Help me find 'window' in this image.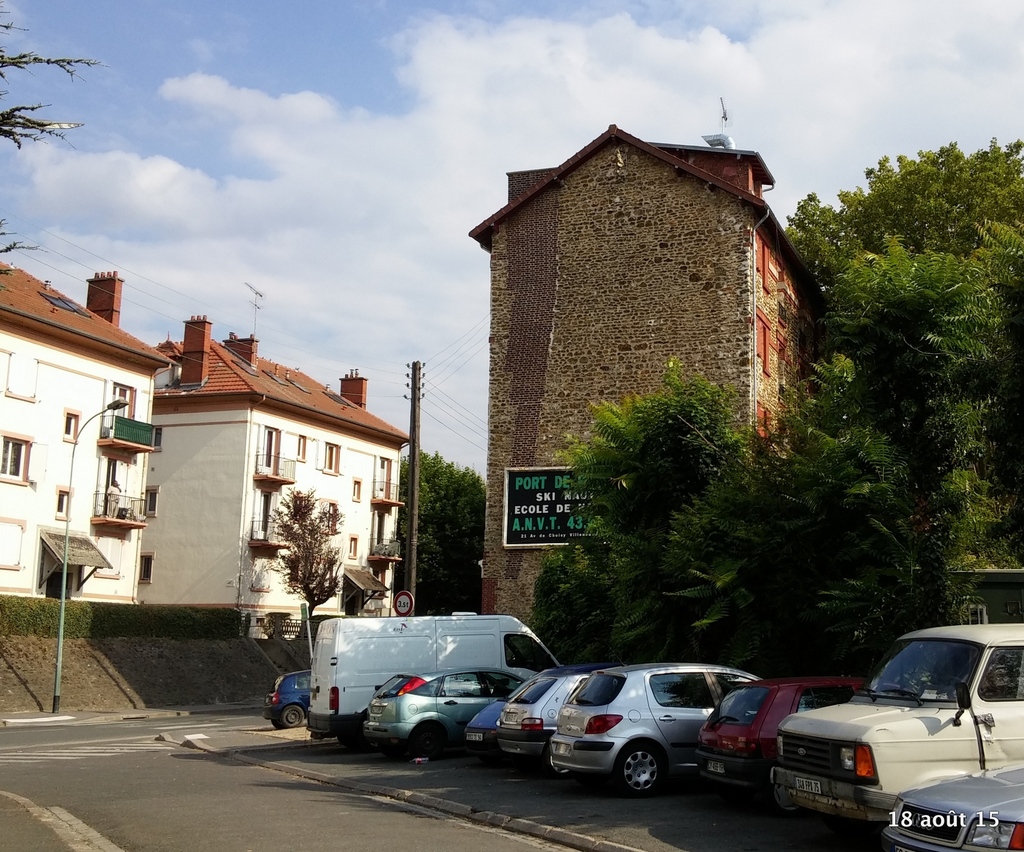
Found it: Rect(54, 484, 67, 524).
